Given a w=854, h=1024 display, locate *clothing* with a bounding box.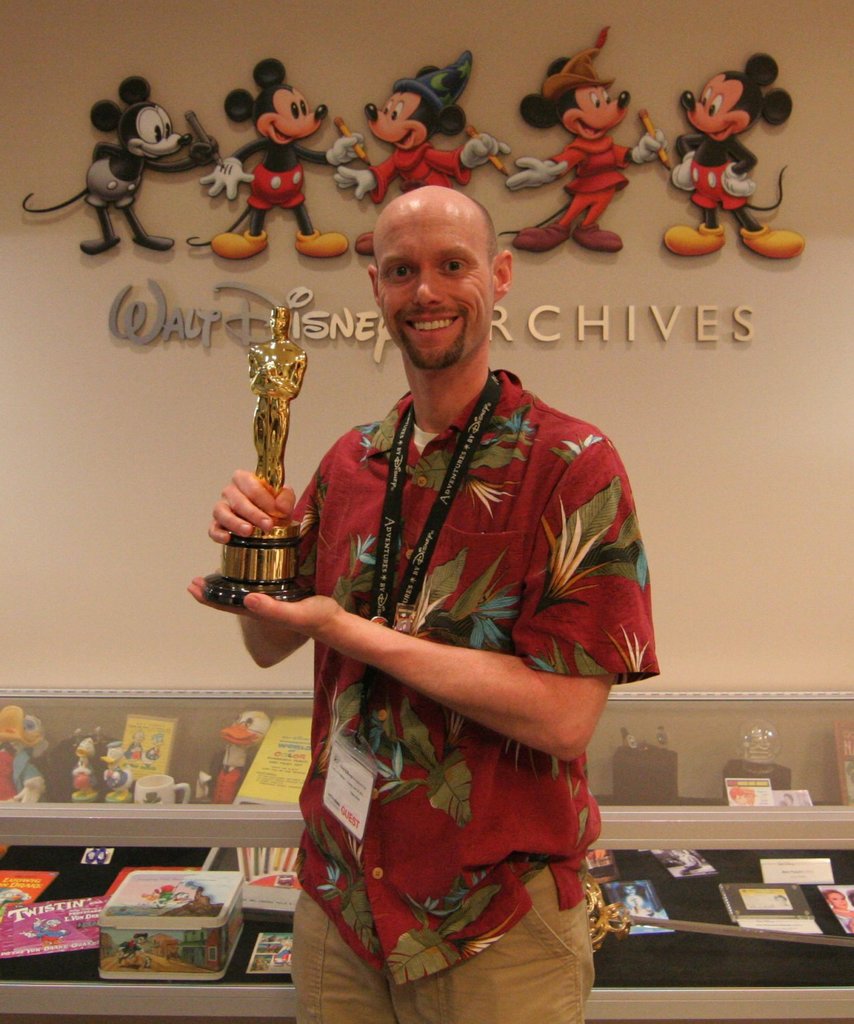
Located: BBox(86, 159, 142, 207).
